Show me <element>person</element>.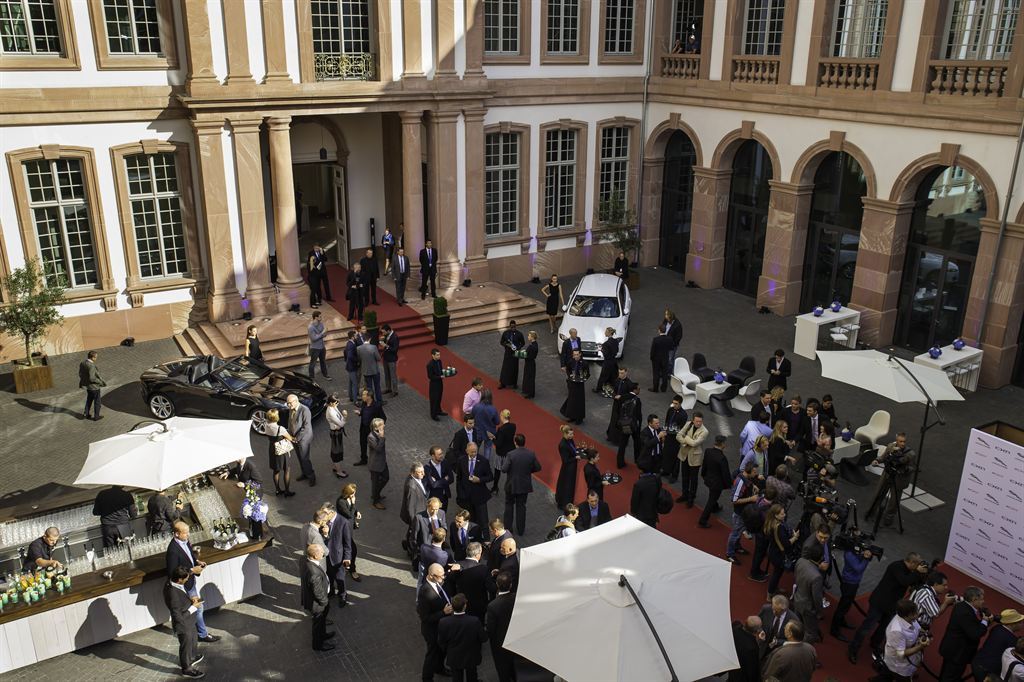
<element>person</element> is here: x1=311, y1=309, x2=330, y2=381.
